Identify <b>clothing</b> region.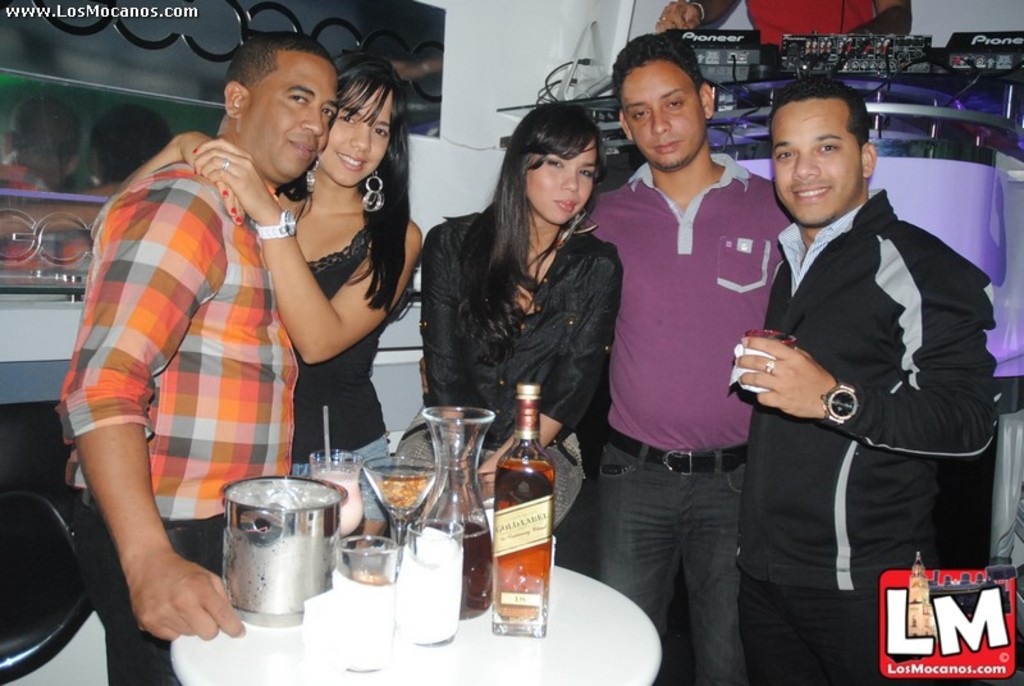
Region: BBox(67, 97, 300, 607).
